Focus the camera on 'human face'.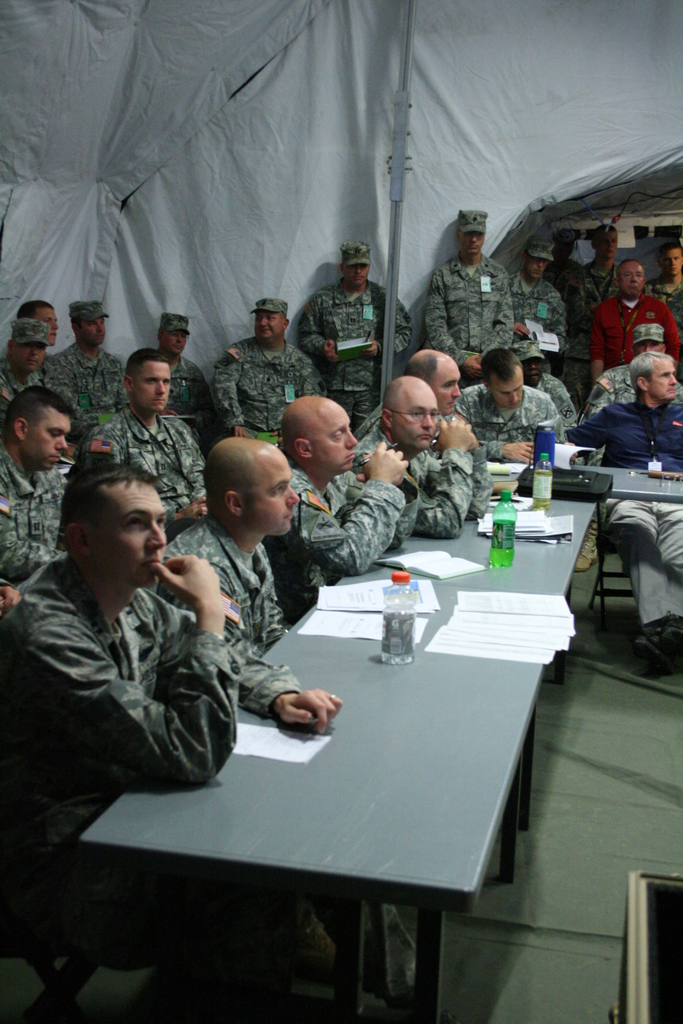
Focus region: {"x1": 458, "y1": 228, "x2": 486, "y2": 259}.
